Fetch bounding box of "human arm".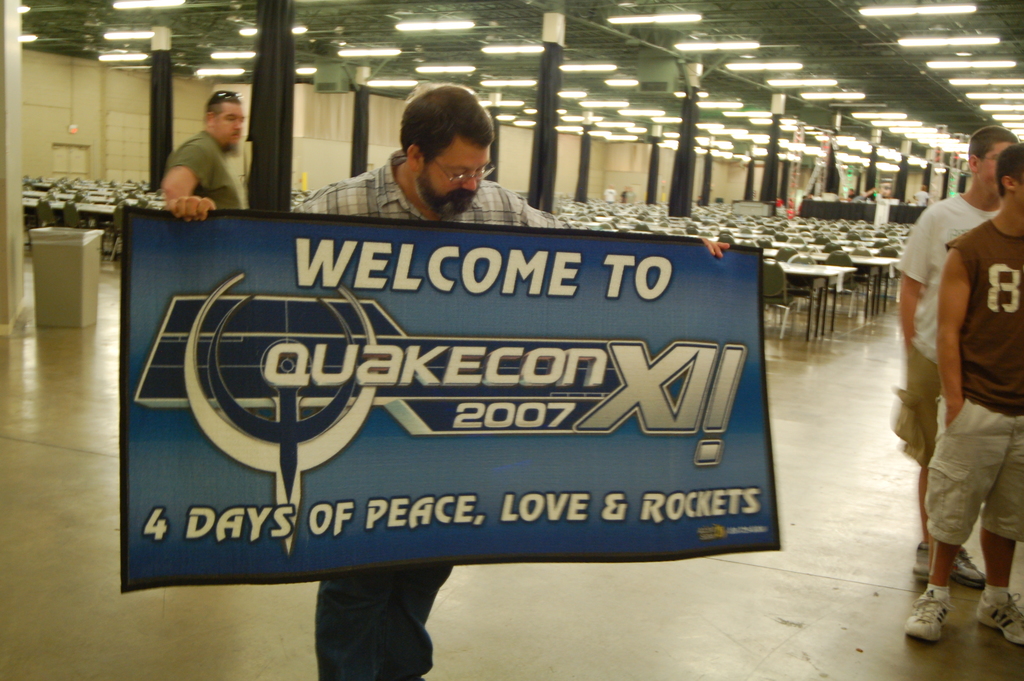
Bbox: 164/188/215/222.
